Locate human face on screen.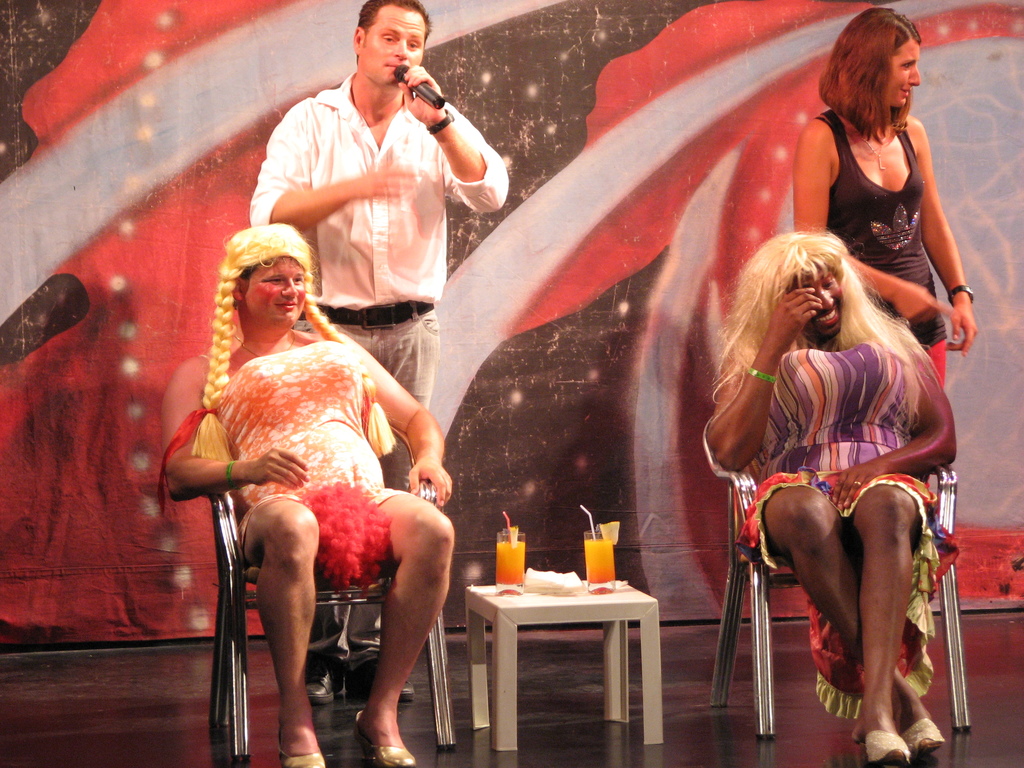
On screen at crop(364, 2, 428, 86).
